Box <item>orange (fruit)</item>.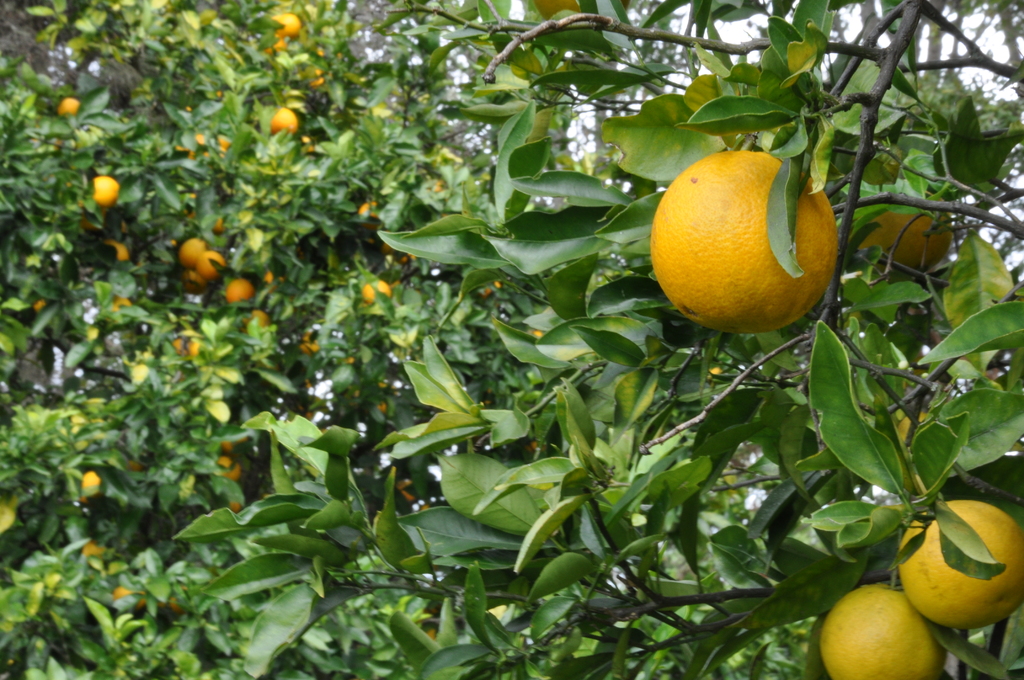
pyautogui.locateOnScreen(226, 279, 252, 305).
